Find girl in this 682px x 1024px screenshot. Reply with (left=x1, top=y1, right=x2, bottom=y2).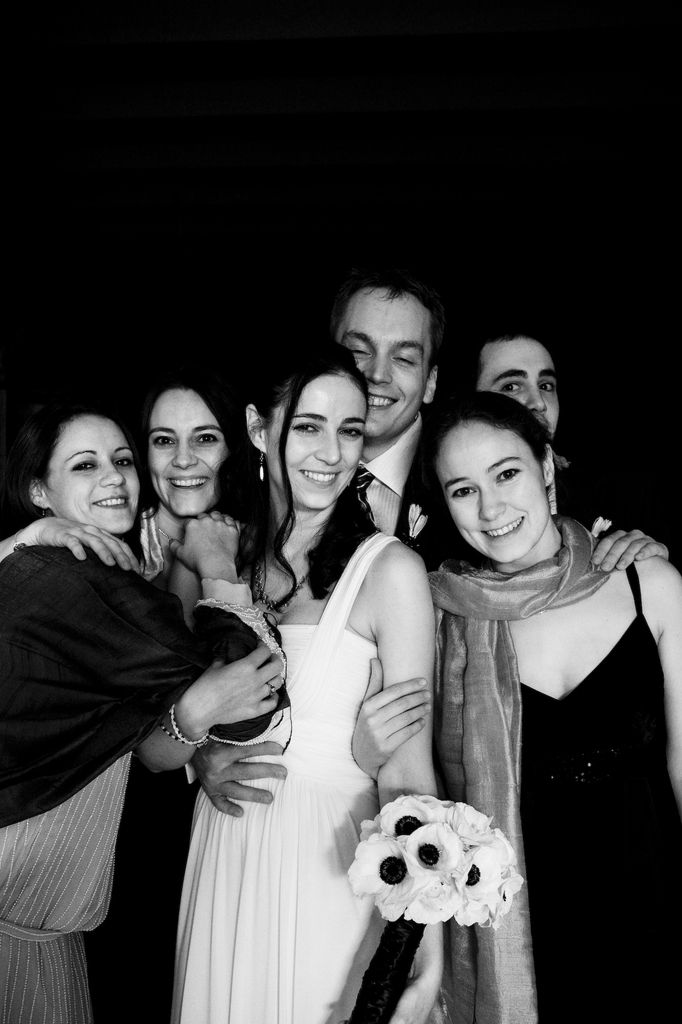
(left=0, top=413, right=211, bottom=1023).
